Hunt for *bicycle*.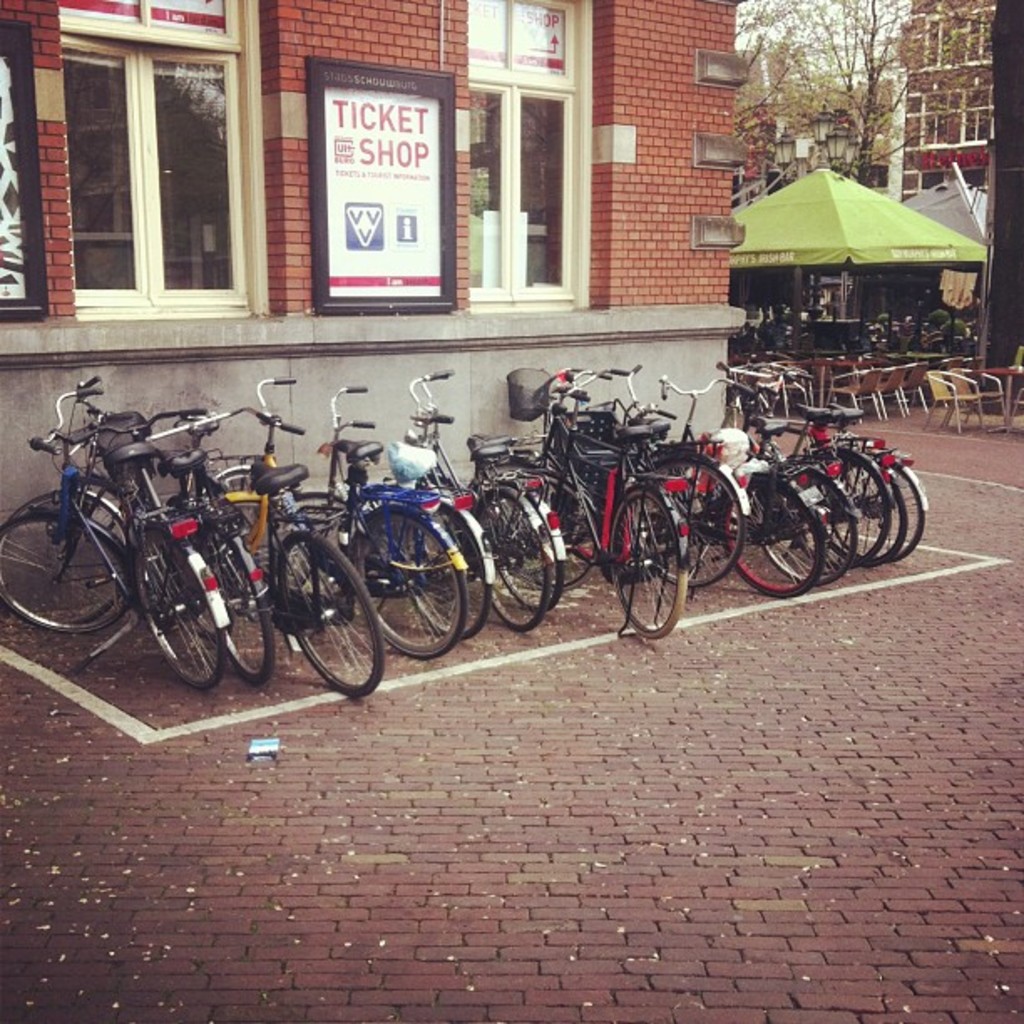
Hunted down at detection(261, 378, 463, 654).
